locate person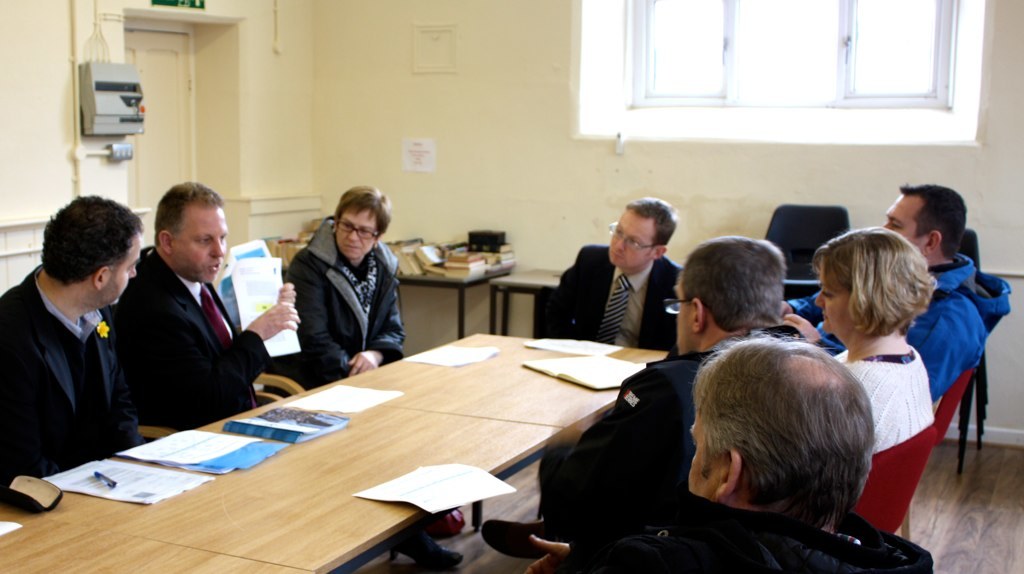
left=119, top=186, right=300, bottom=419
